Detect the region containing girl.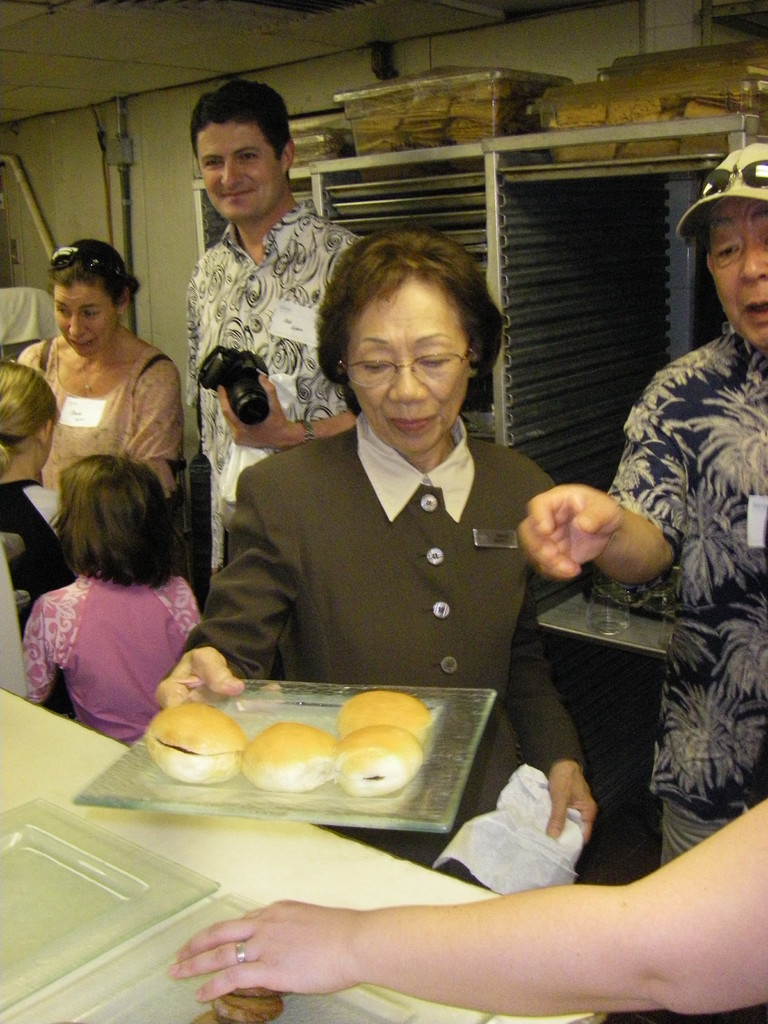
bbox(0, 350, 80, 604).
